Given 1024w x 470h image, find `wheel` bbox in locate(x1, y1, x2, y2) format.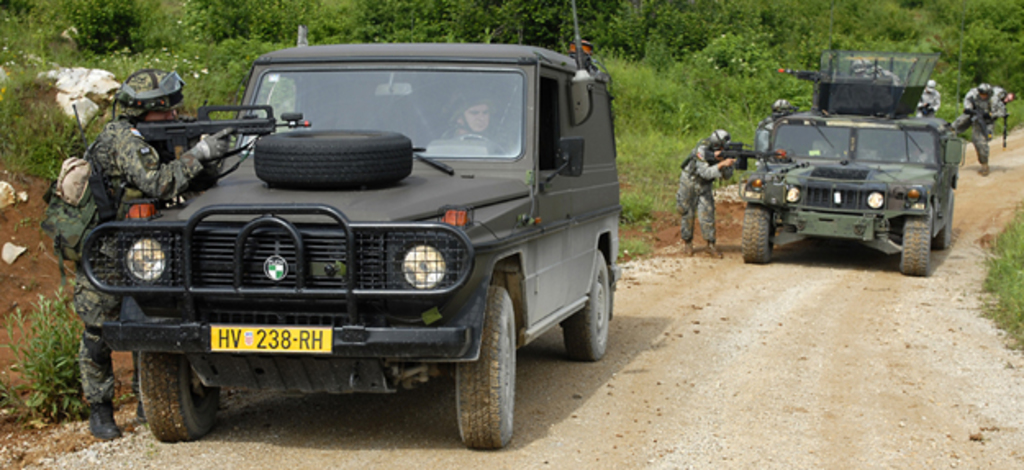
locate(564, 249, 609, 360).
